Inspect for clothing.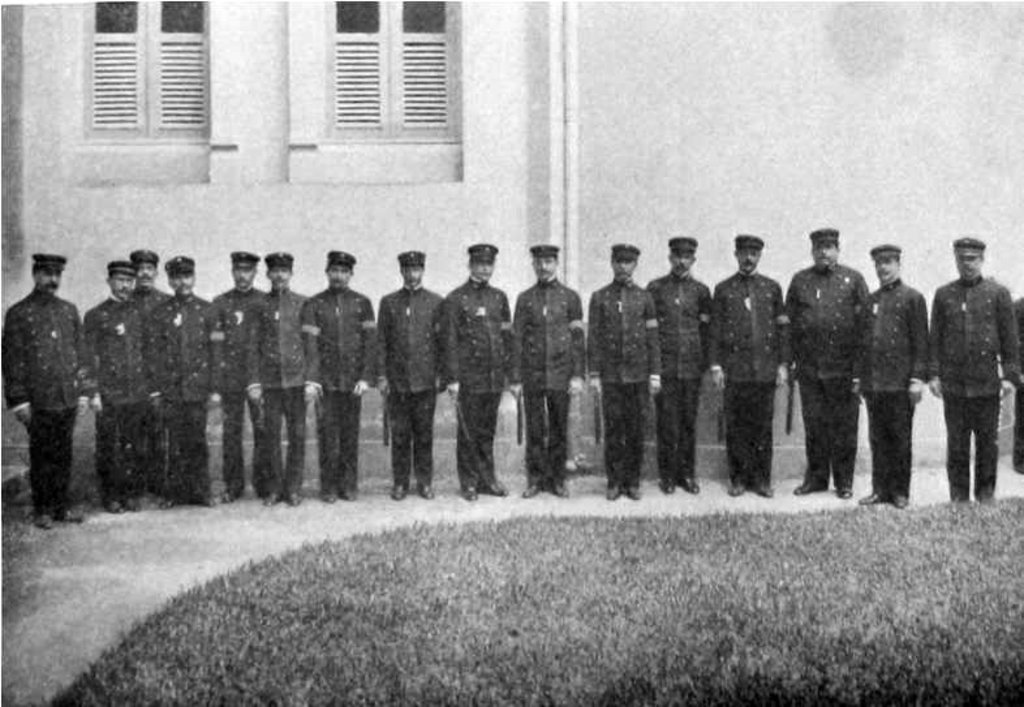
Inspection: [653,270,717,479].
